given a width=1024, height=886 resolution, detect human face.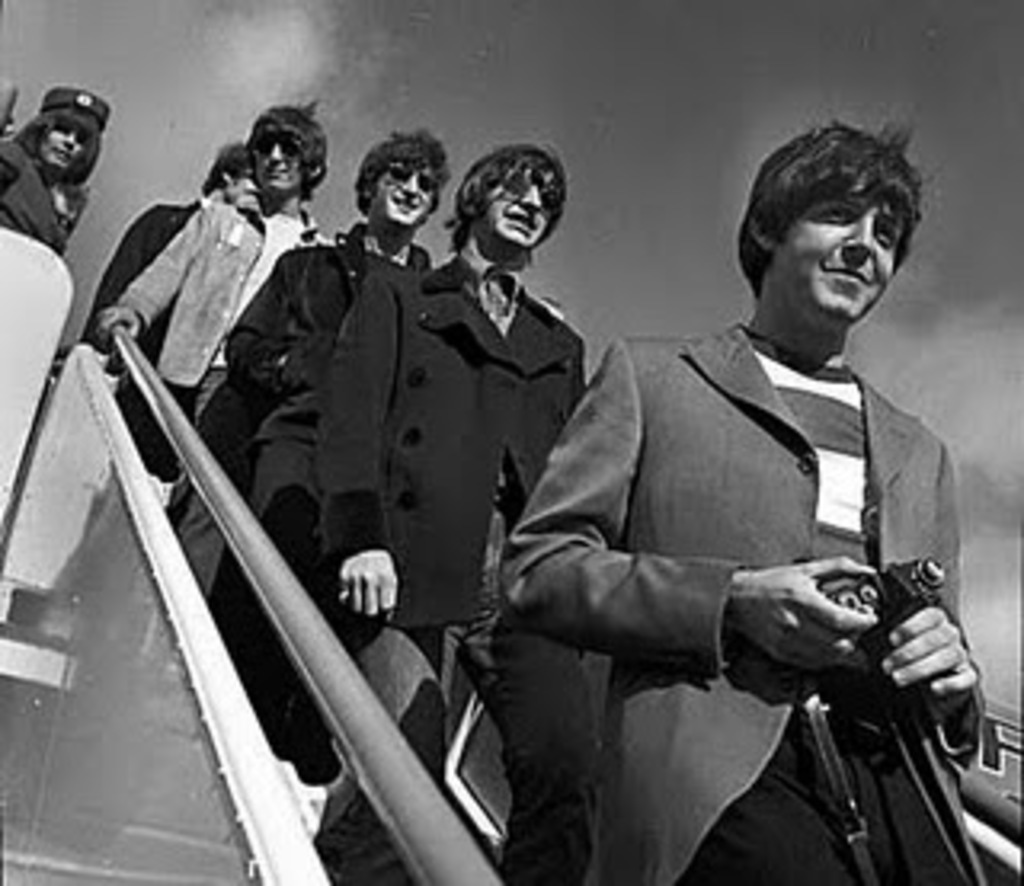
l=42, t=122, r=86, b=170.
